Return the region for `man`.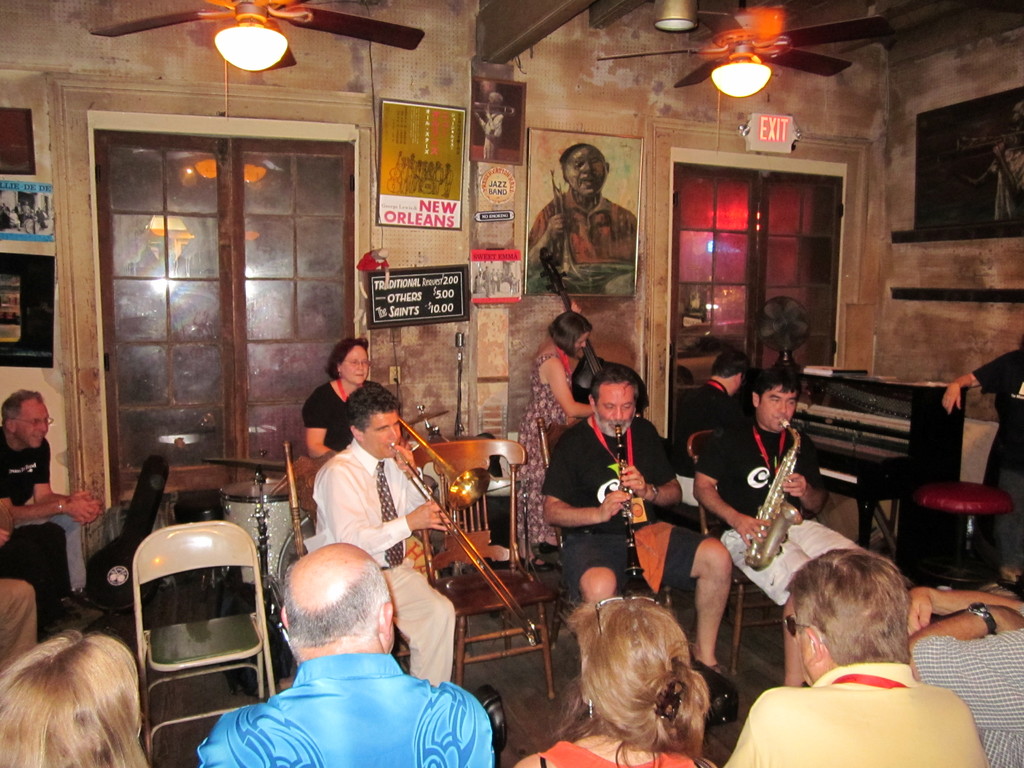
box=[307, 383, 454, 684].
